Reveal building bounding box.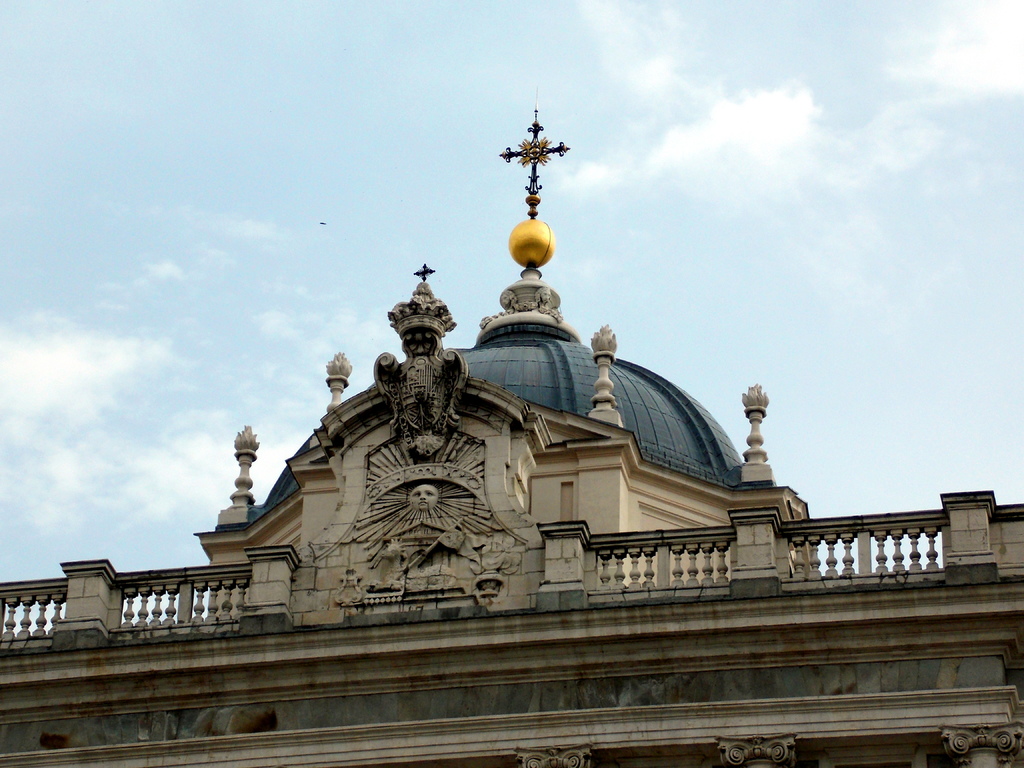
Revealed: region(0, 108, 1023, 767).
